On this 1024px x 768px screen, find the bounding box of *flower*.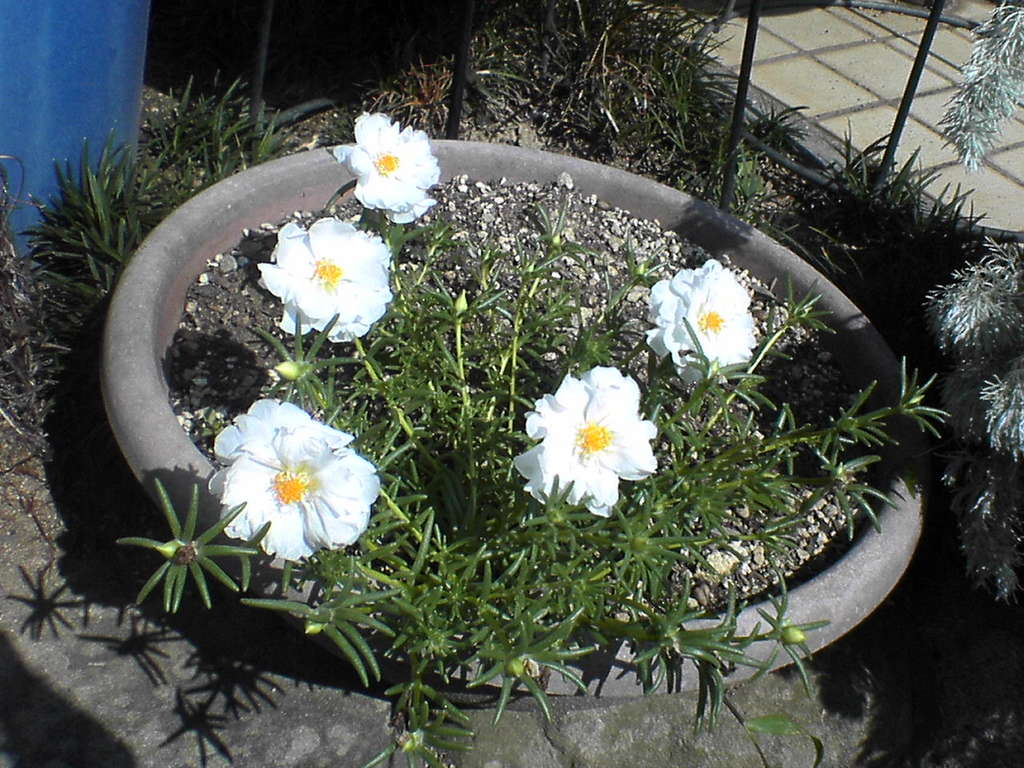
Bounding box: detection(636, 266, 770, 366).
